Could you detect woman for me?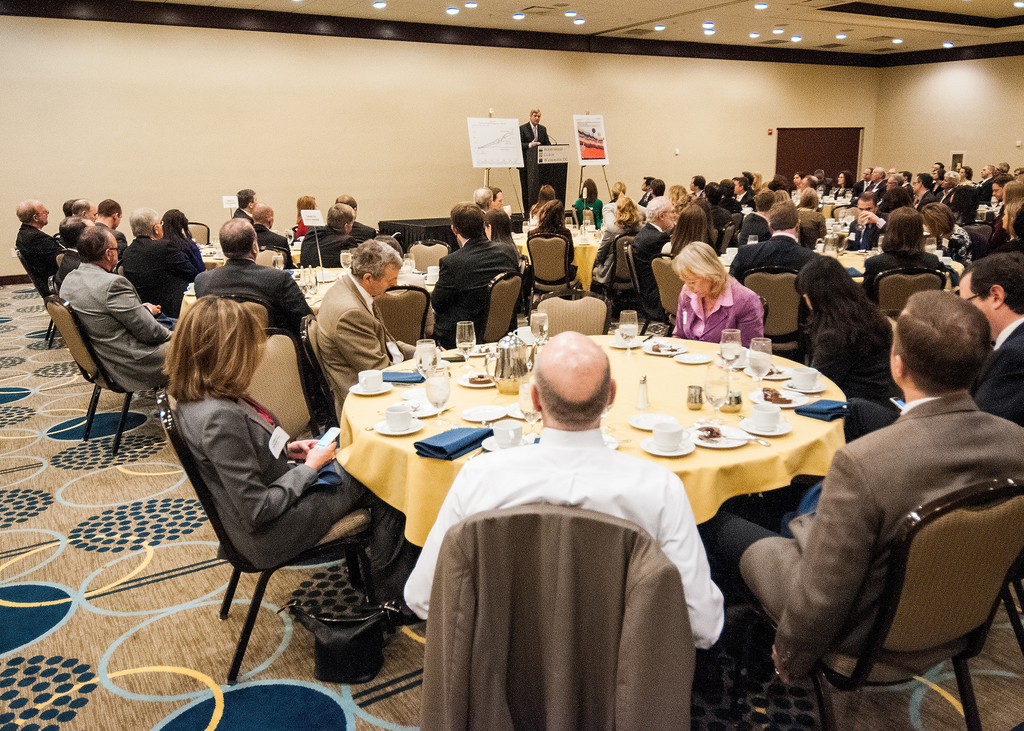
Detection result: x1=572 y1=175 x2=604 y2=233.
